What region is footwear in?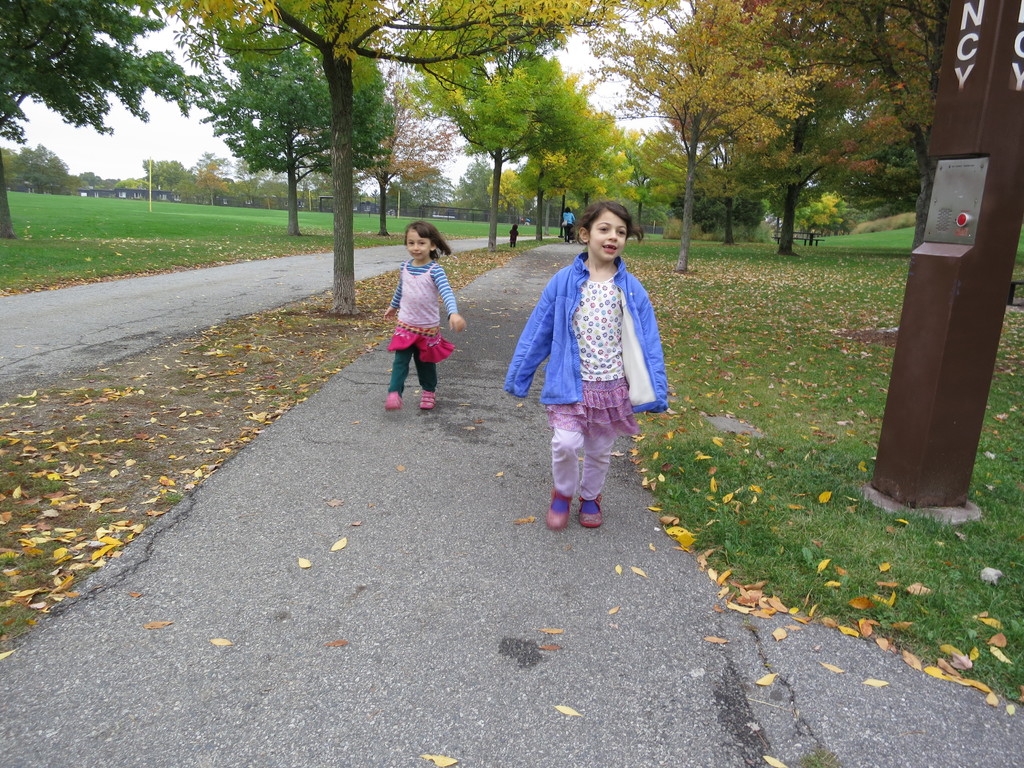
(385,390,401,408).
